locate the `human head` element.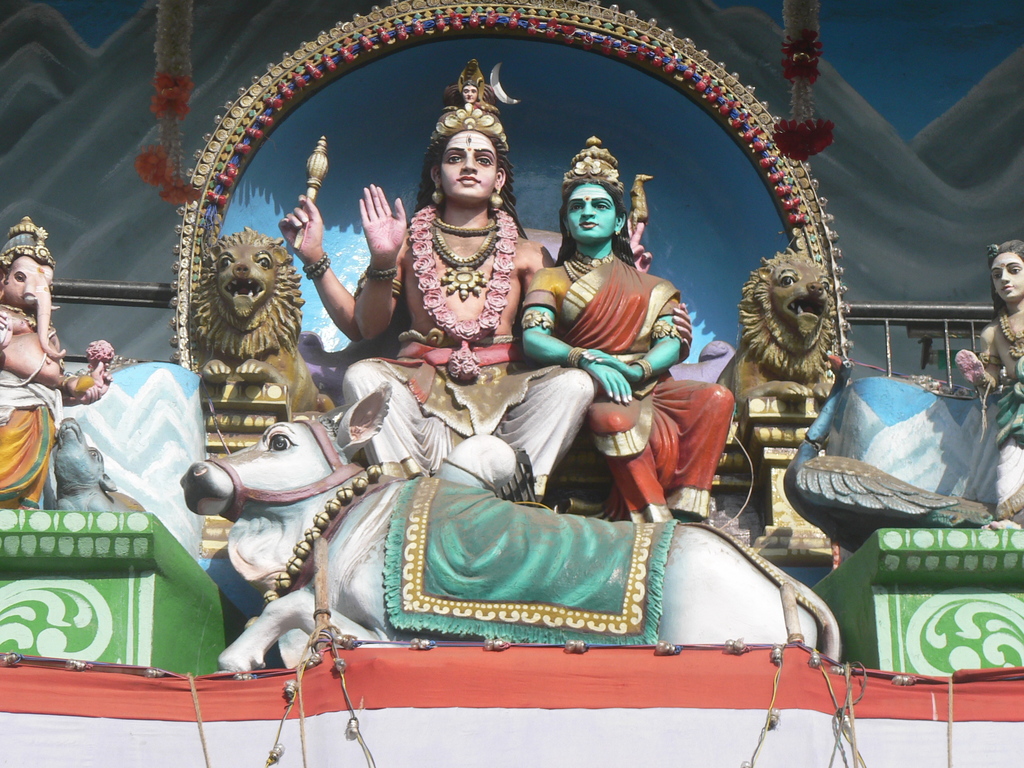
Element bbox: (x1=554, y1=148, x2=630, y2=250).
